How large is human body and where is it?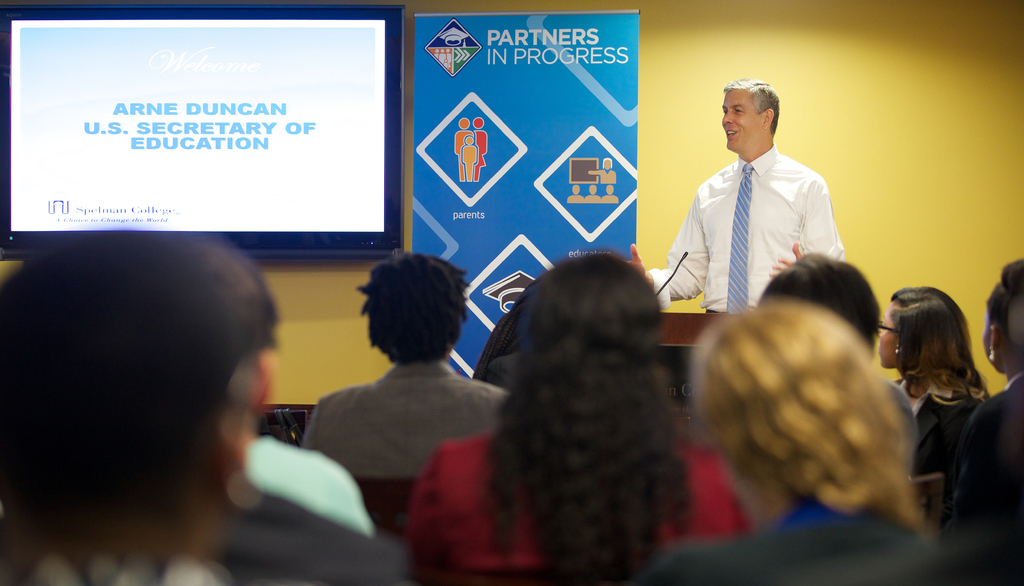
Bounding box: [666, 90, 858, 350].
